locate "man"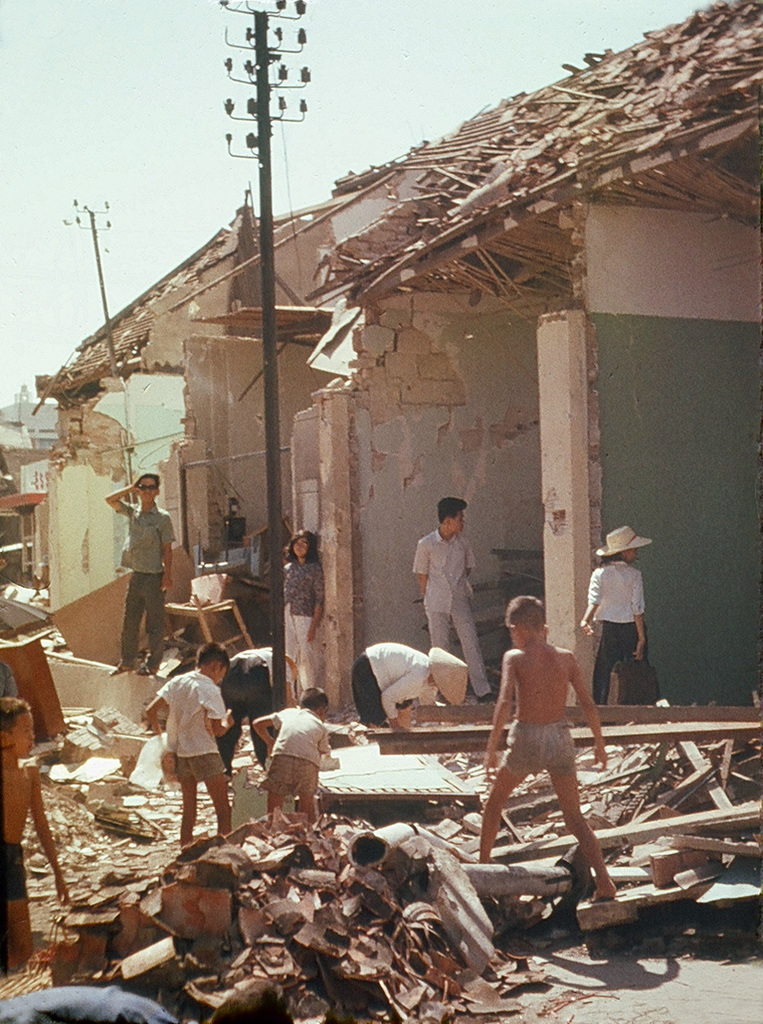
[left=408, top=484, right=494, bottom=703]
